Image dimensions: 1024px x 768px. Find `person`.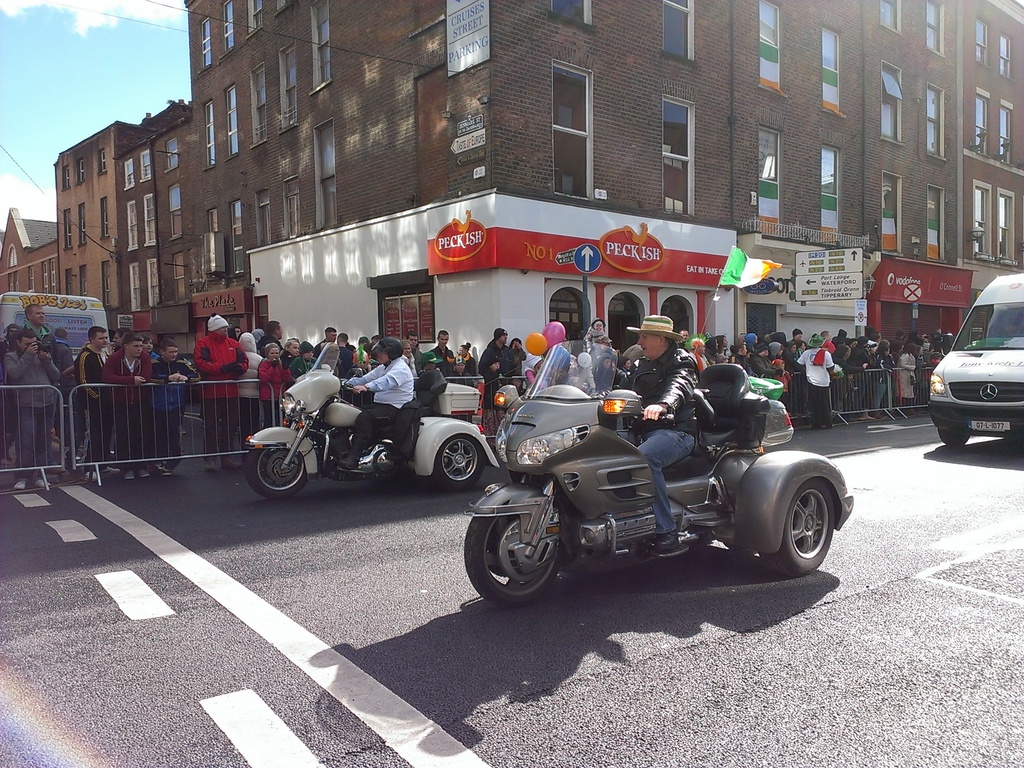
502, 331, 521, 378.
